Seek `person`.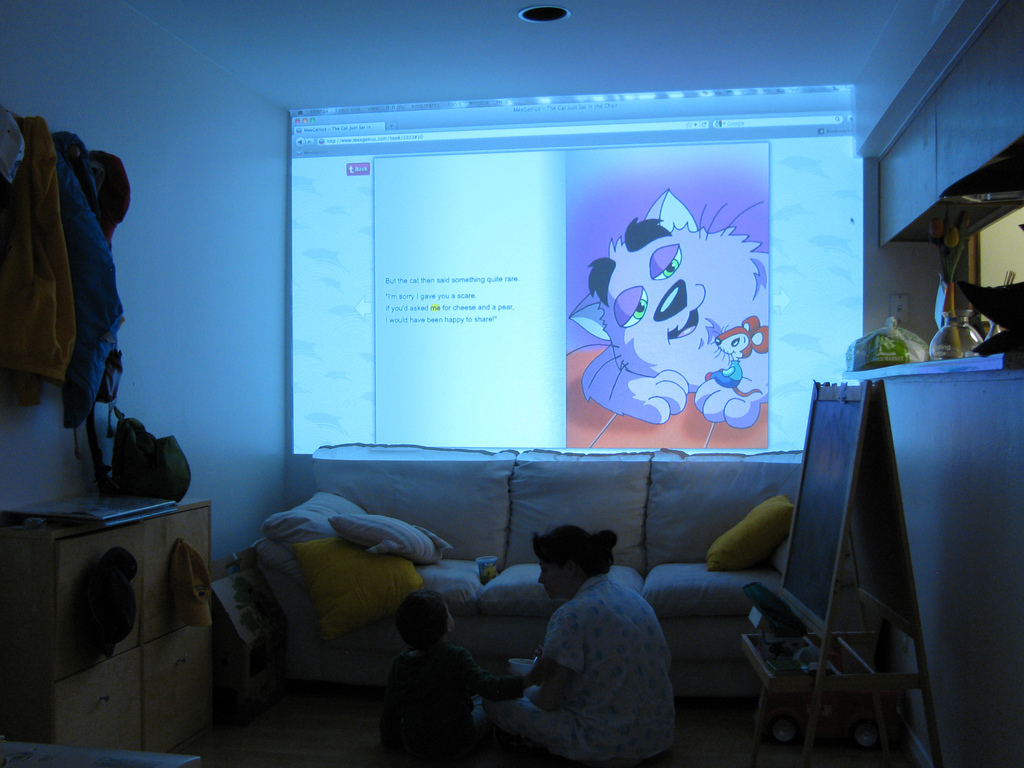
crop(490, 522, 683, 767).
